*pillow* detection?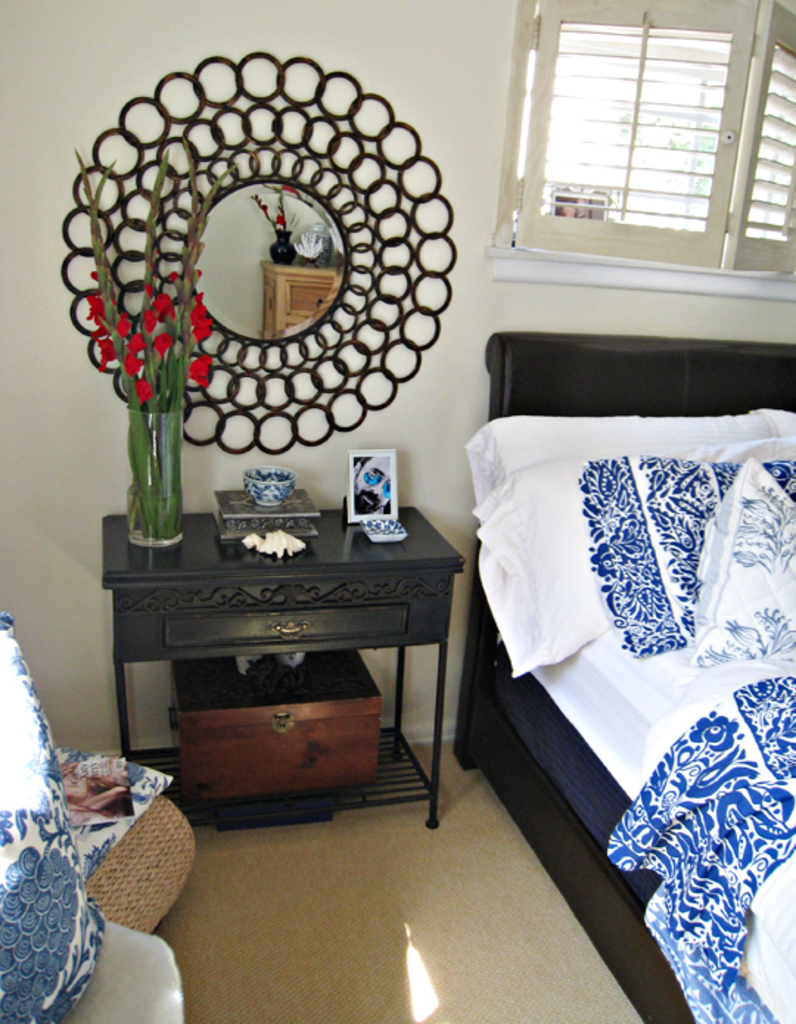
x1=475, y1=402, x2=787, y2=685
